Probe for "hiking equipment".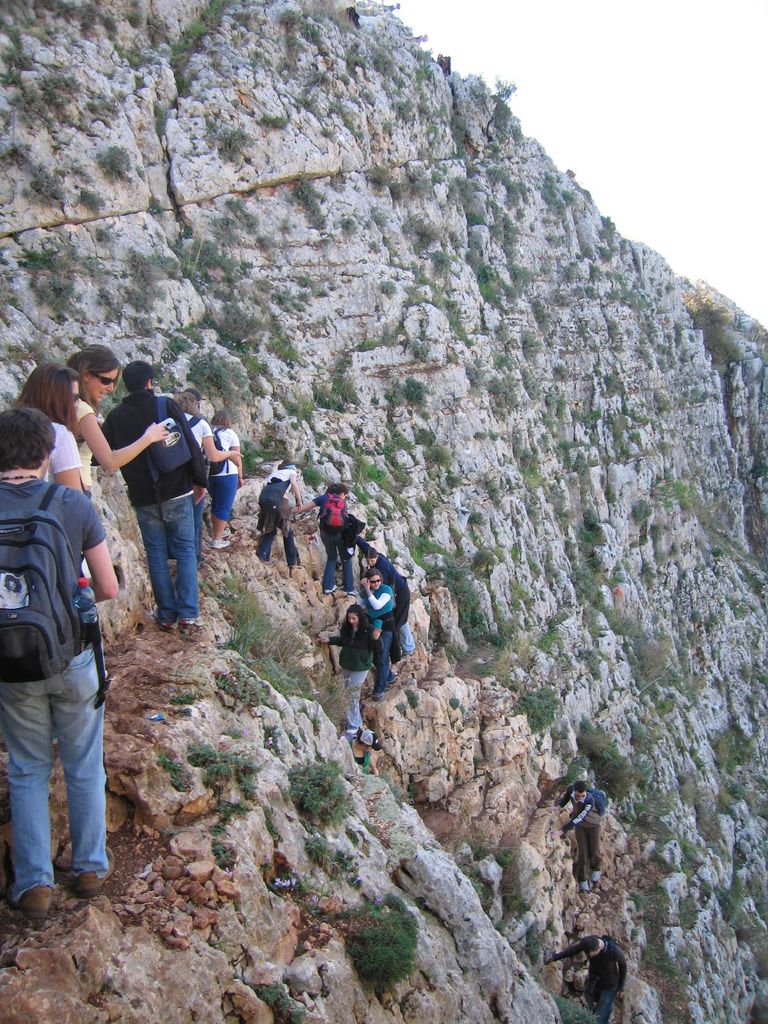
Probe result: 317/498/344/531.
